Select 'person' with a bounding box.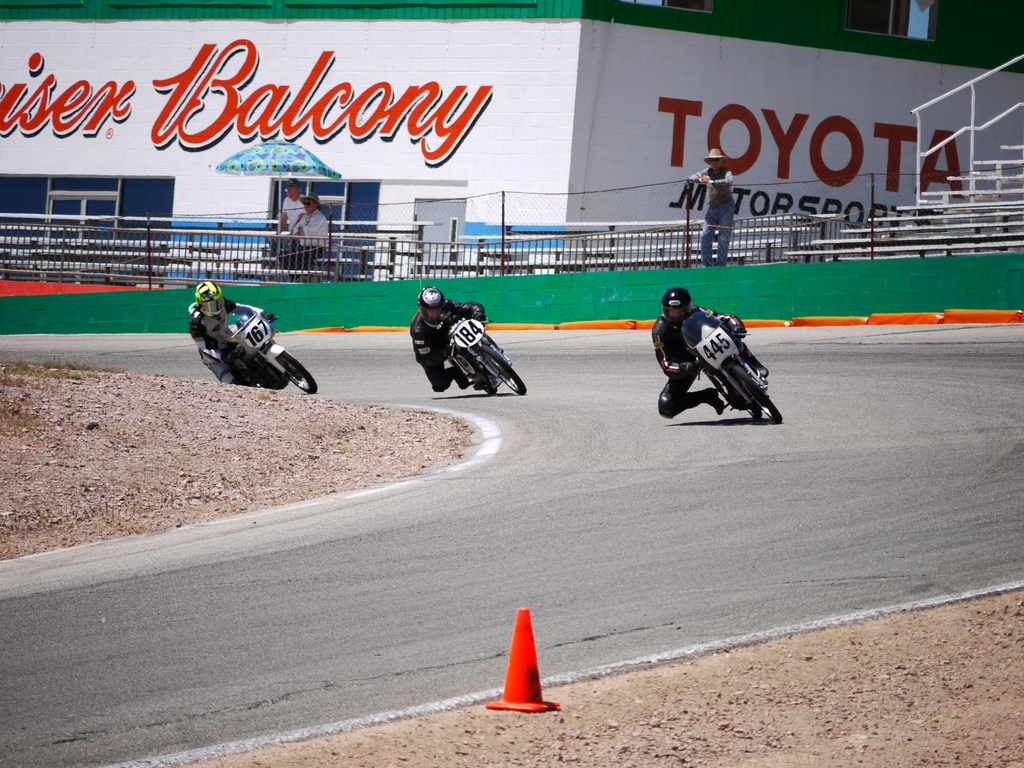
276/178/303/240.
